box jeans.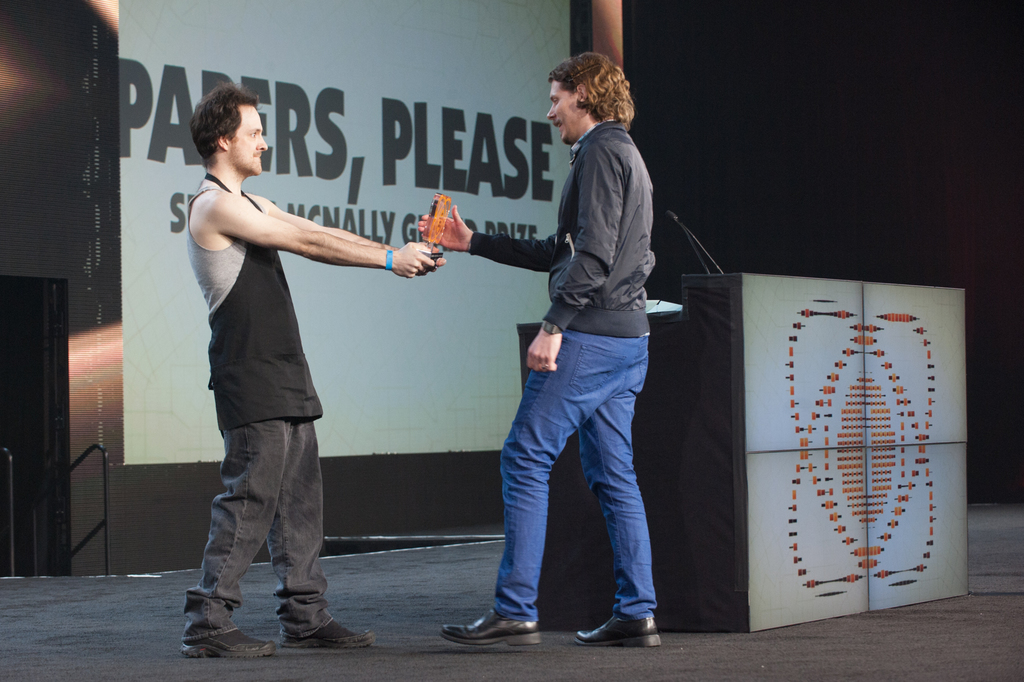
[left=175, top=417, right=330, bottom=640].
